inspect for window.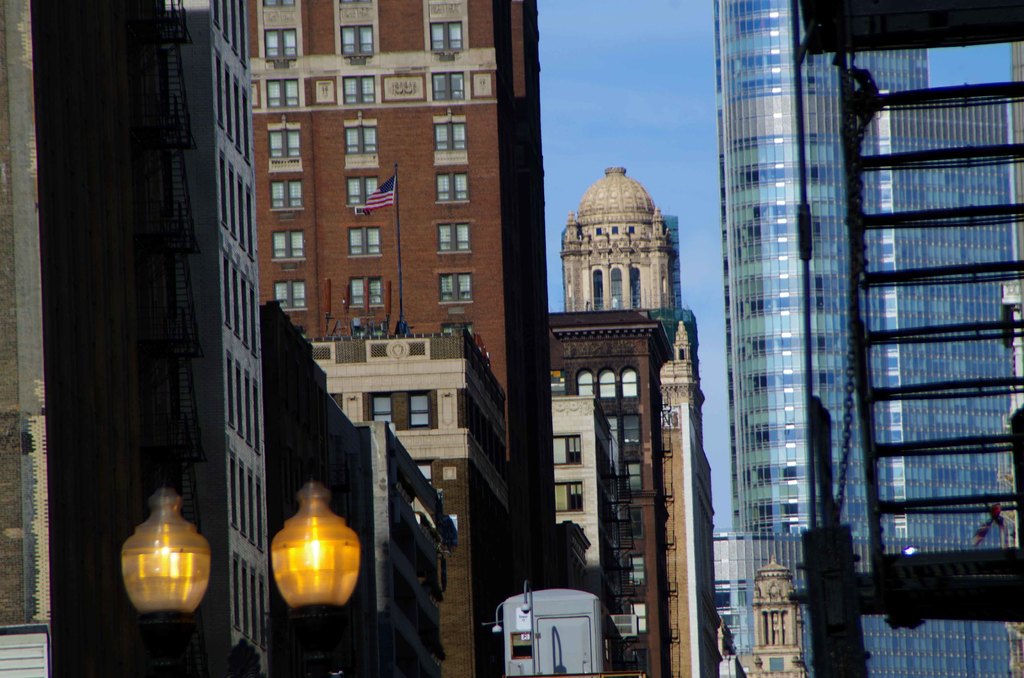
Inspection: (x1=548, y1=433, x2=578, y2=474).
